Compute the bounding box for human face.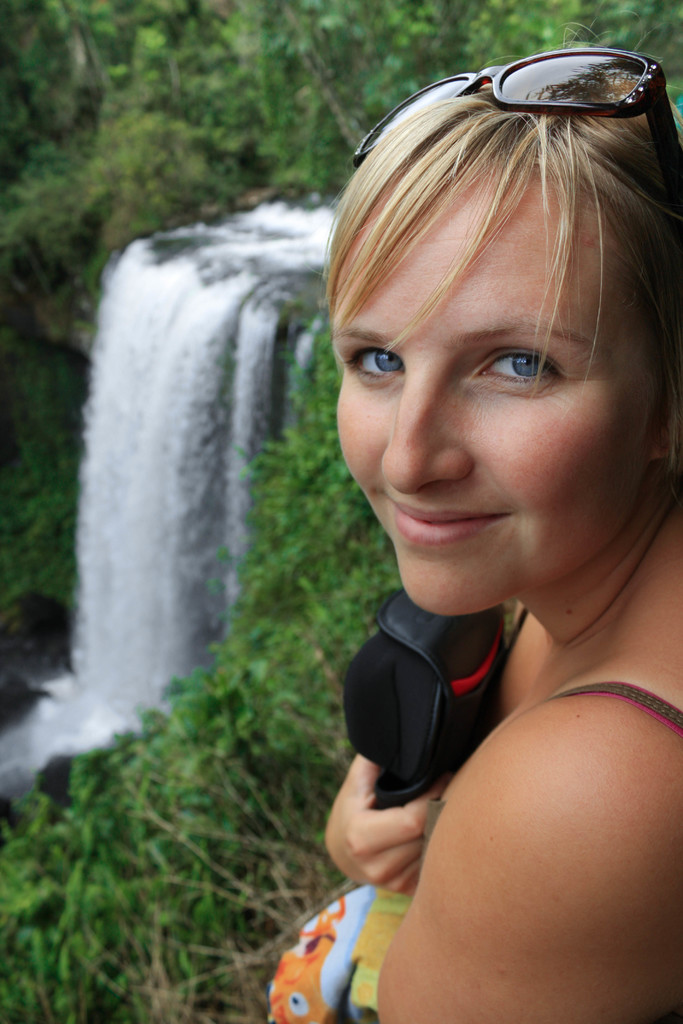
(338, 173, 657, 617).
